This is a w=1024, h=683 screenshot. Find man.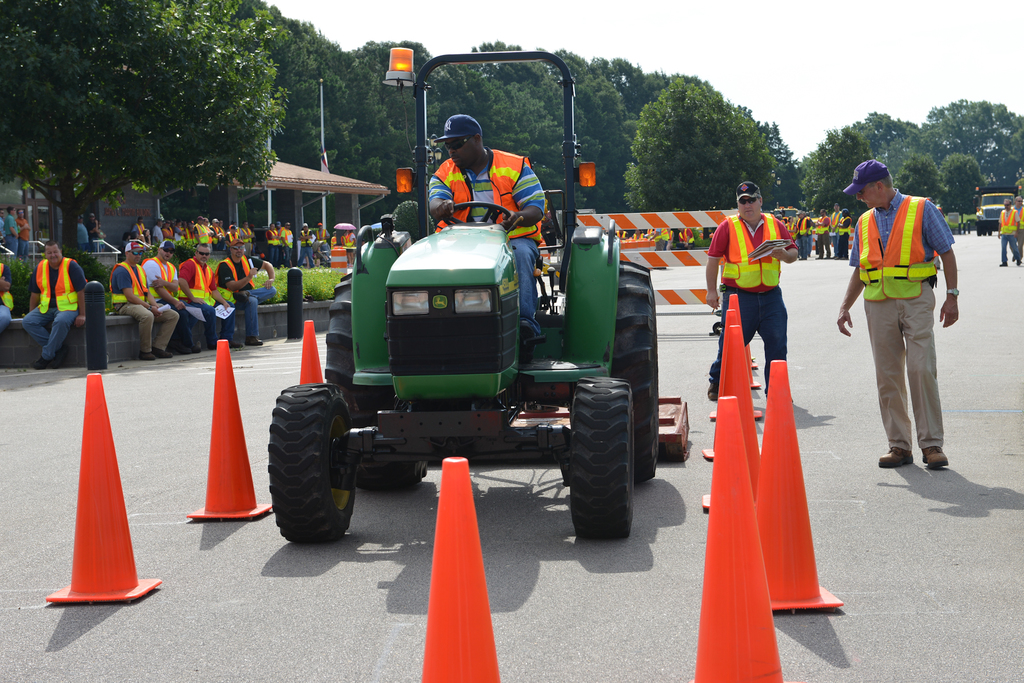
Bounding box: box=[997, 200, 1023, 269].
